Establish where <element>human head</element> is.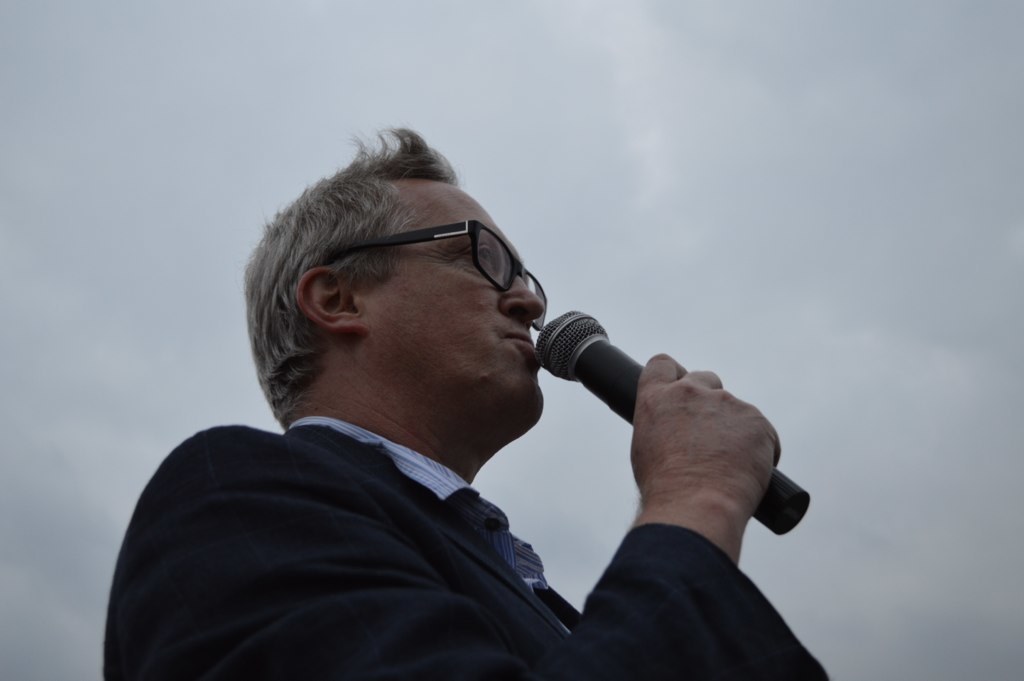
Established at locate(237, 125, 565, 456).
